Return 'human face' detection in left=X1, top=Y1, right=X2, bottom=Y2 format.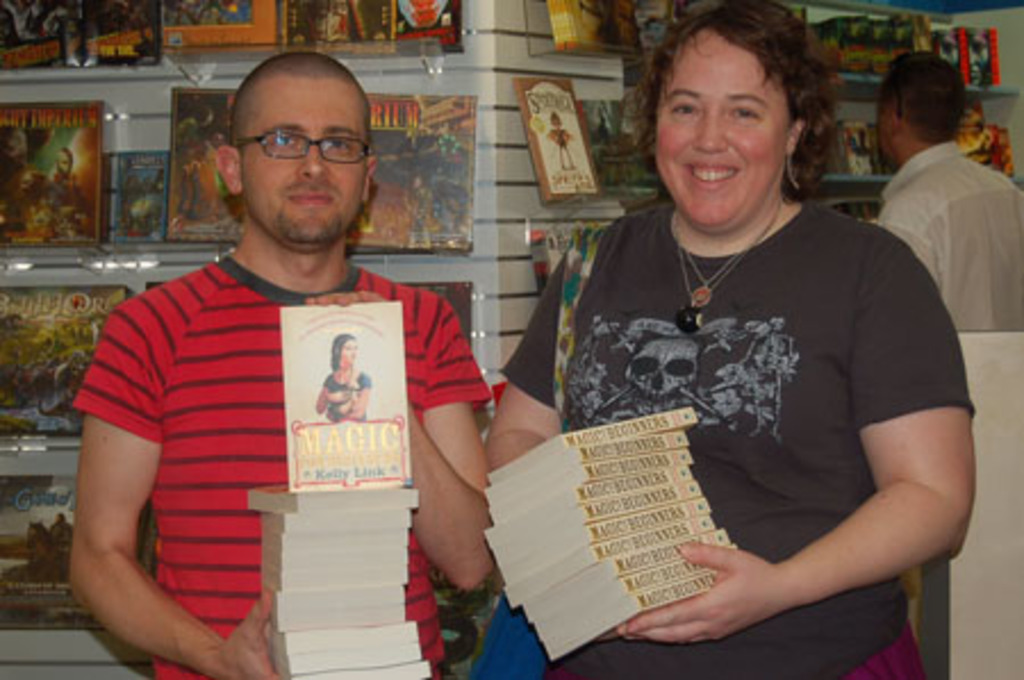
left=651, top=23, right=792, bottom=237.
